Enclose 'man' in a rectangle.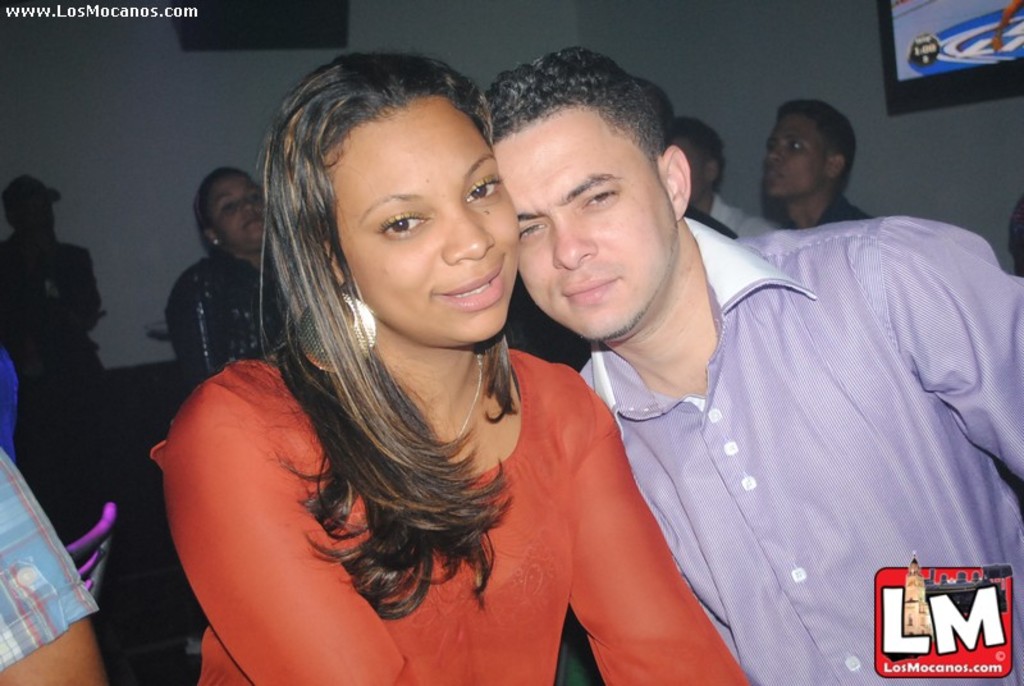
l=0, t=169, r=109, b=499.
